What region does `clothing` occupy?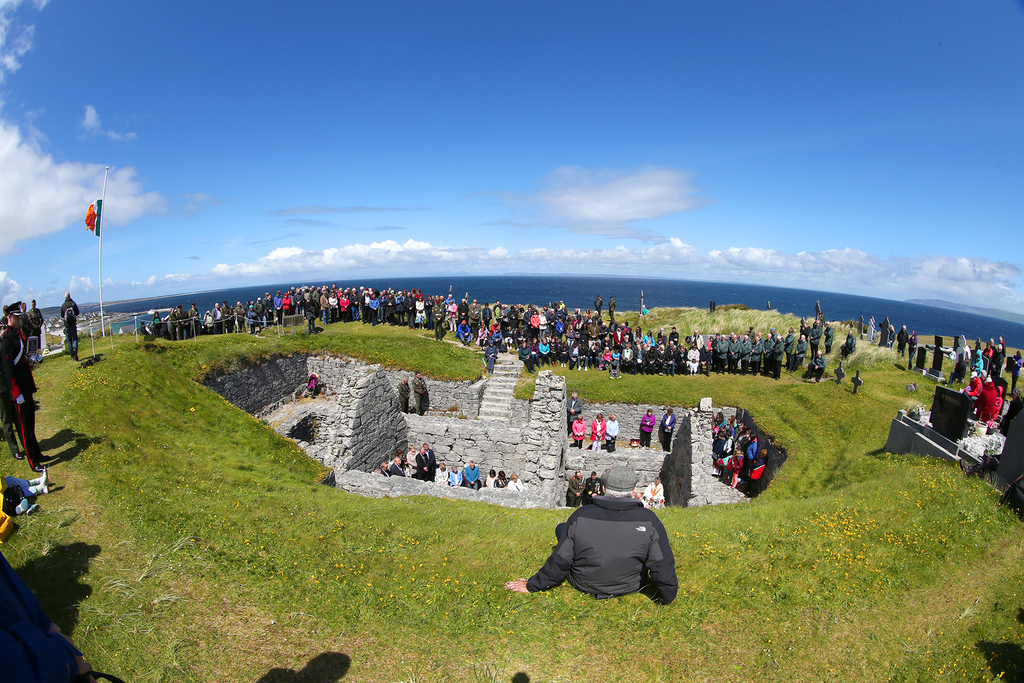
<bbox>416, 451, 429, 477</bbox>.
